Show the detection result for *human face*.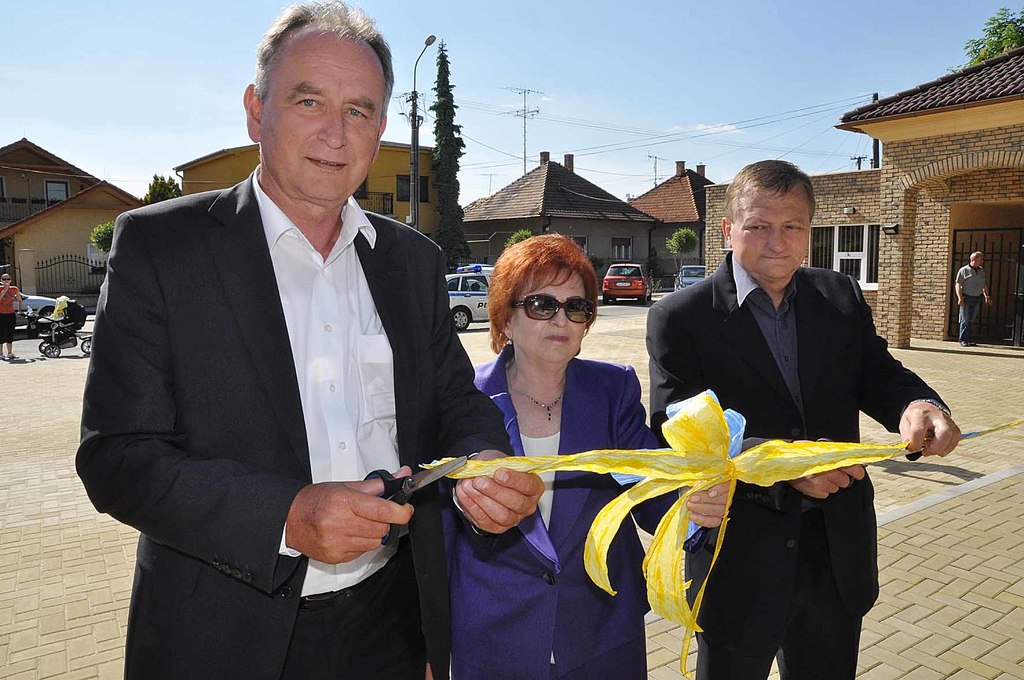
<region>515, 269, 589, 360</region>.
